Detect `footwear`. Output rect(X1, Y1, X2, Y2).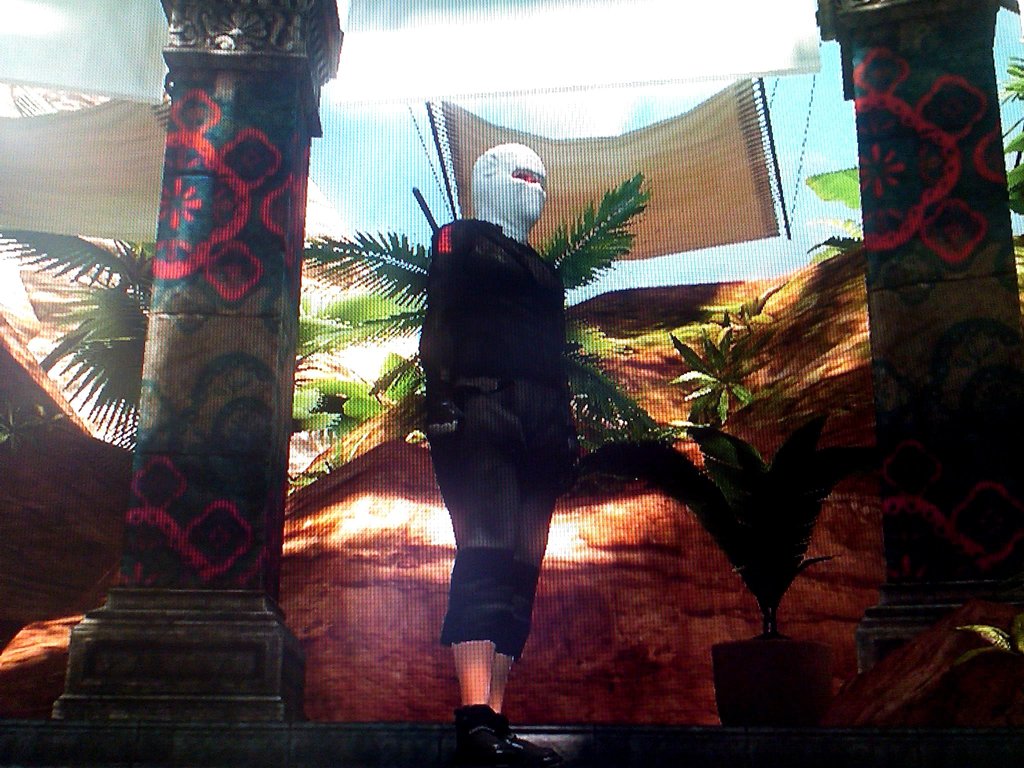
rect(462, 708, 552, 762).
